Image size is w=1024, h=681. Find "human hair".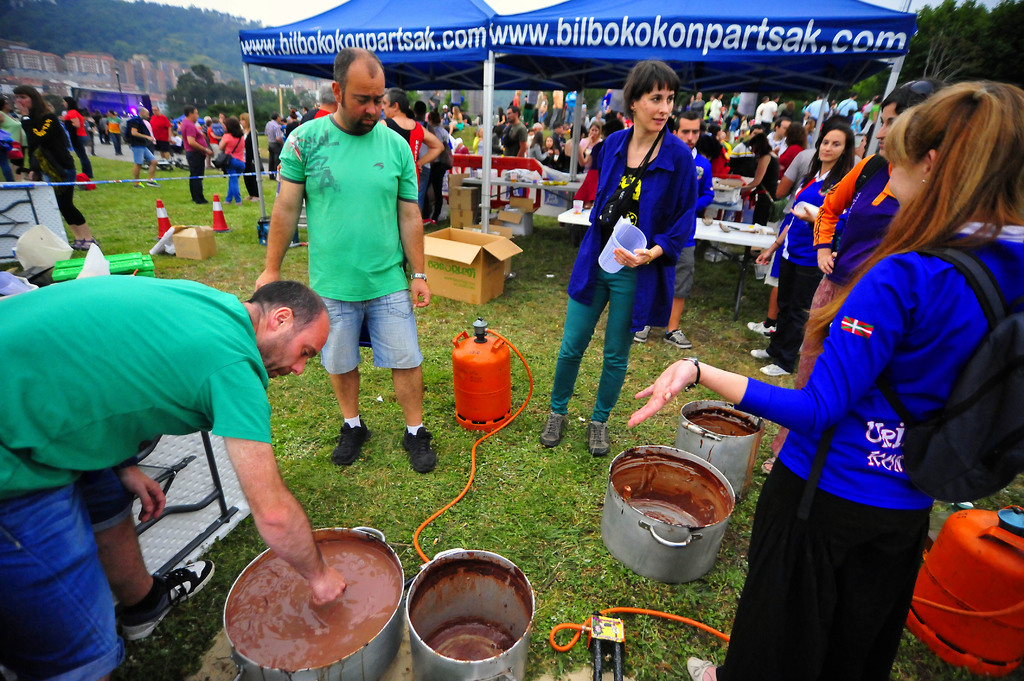
Rect(806, 124, 855, 190).
